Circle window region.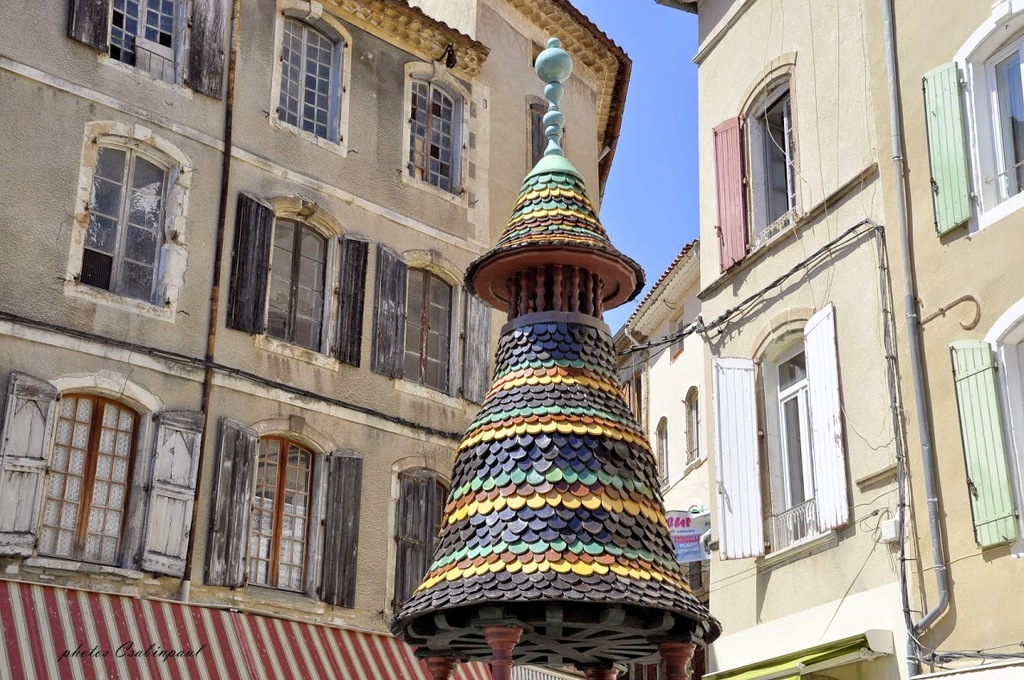
Region: detection(530, 102, 547, 169).
